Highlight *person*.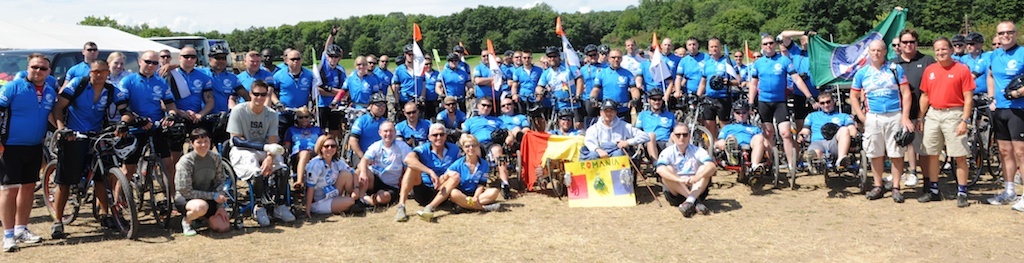
Highlighted region: left=467, top=86, right=501, bottom=147.
